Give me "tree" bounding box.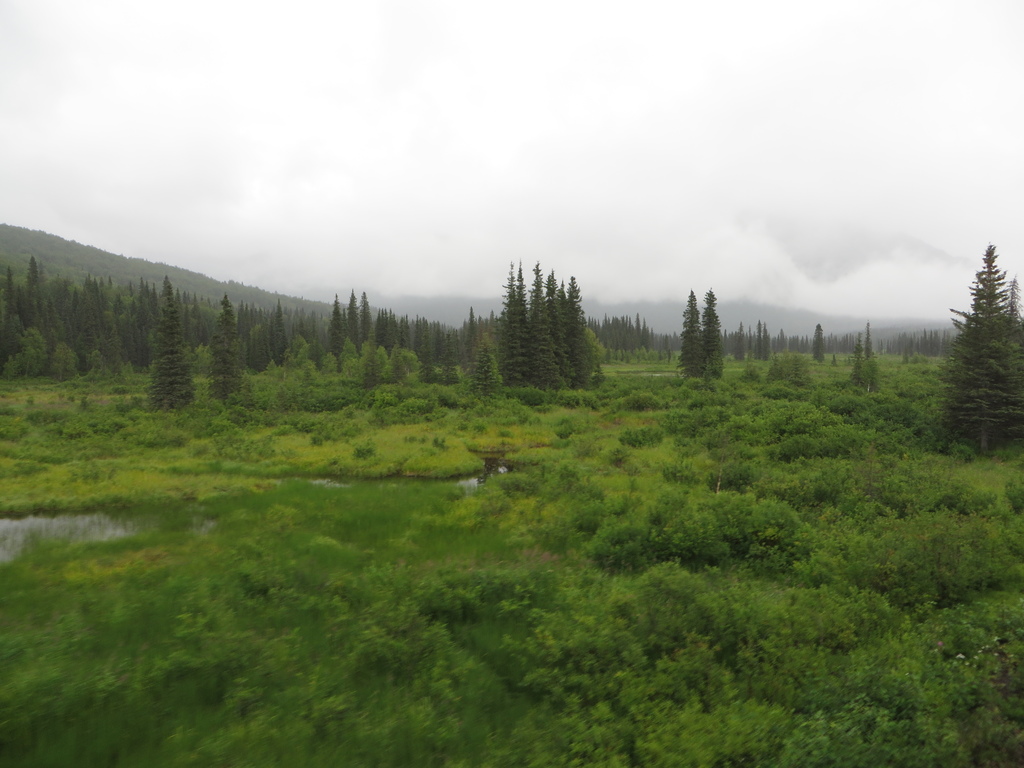
(434,320,454,385).
